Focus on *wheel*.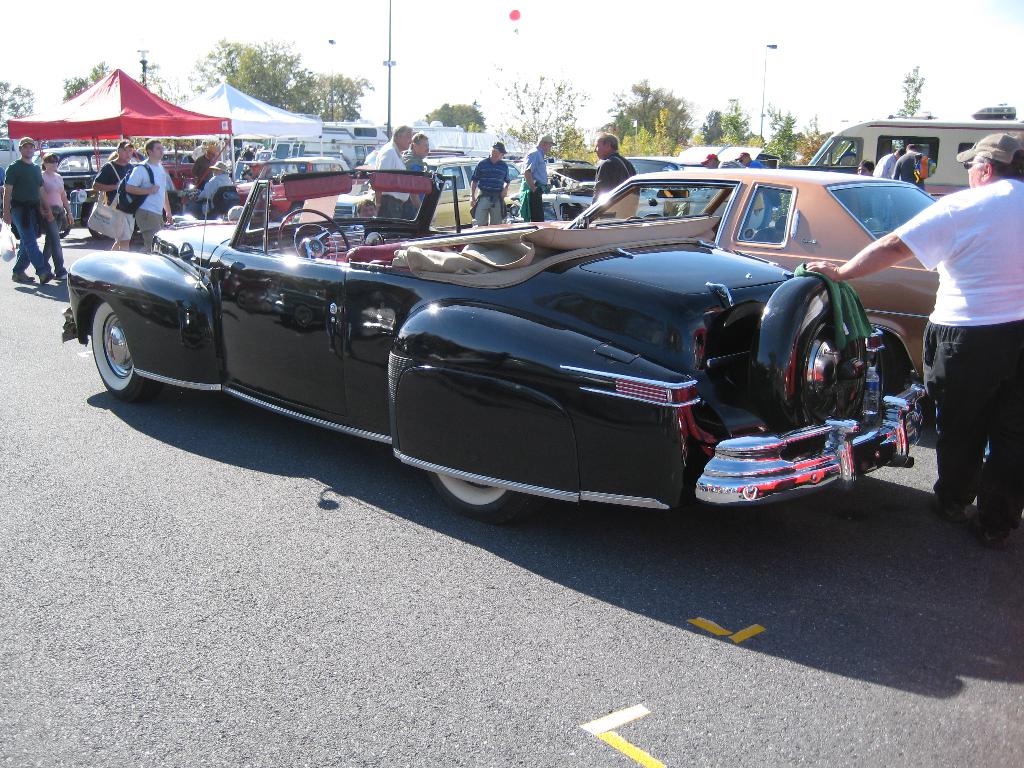
Focused at locate(430, 470, 542, 525).
